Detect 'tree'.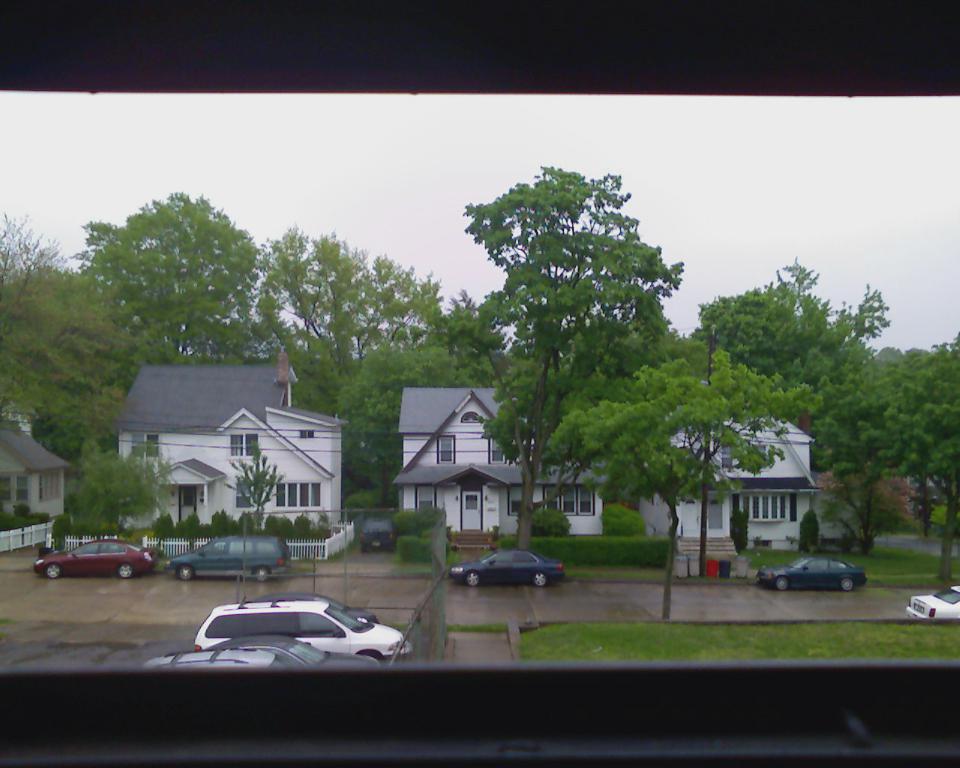
Detected at bbox=[539, 347, 830, 622].
